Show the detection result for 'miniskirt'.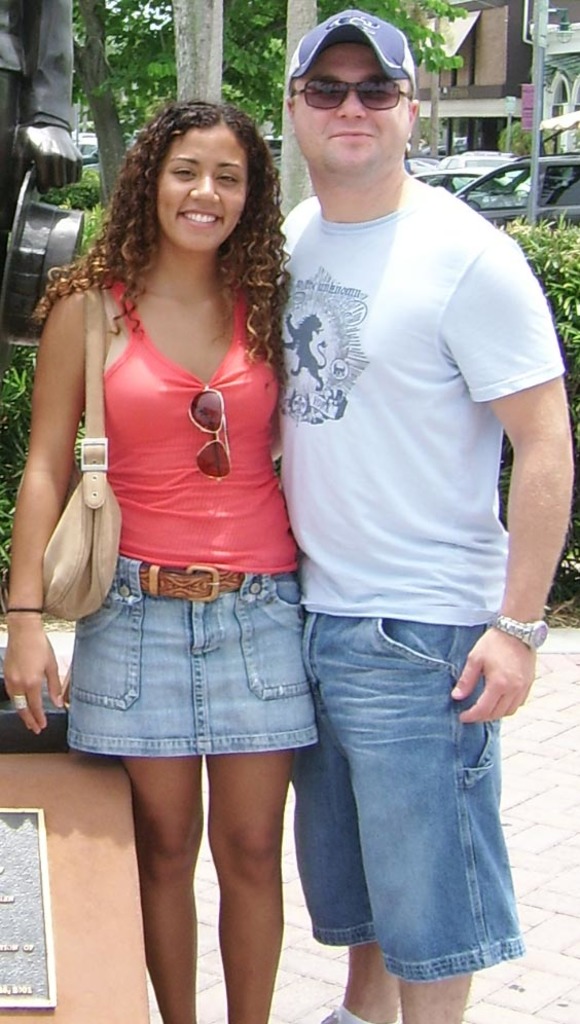
Rect(68, 555, 322, 758).
